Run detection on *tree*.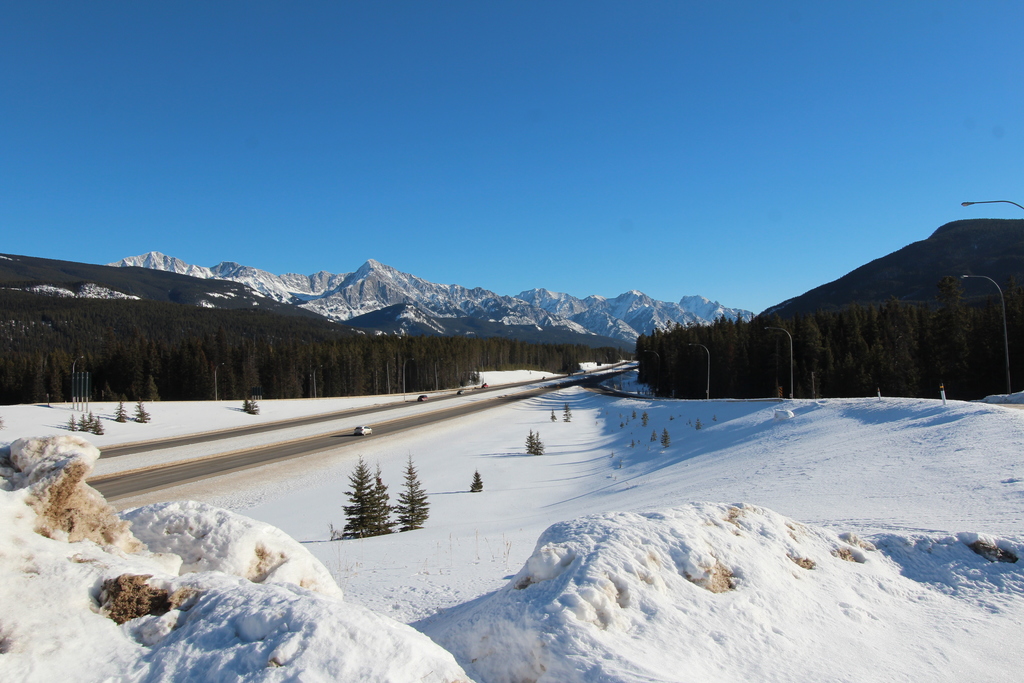
Result: select_region(644, 408, 649, 426).
